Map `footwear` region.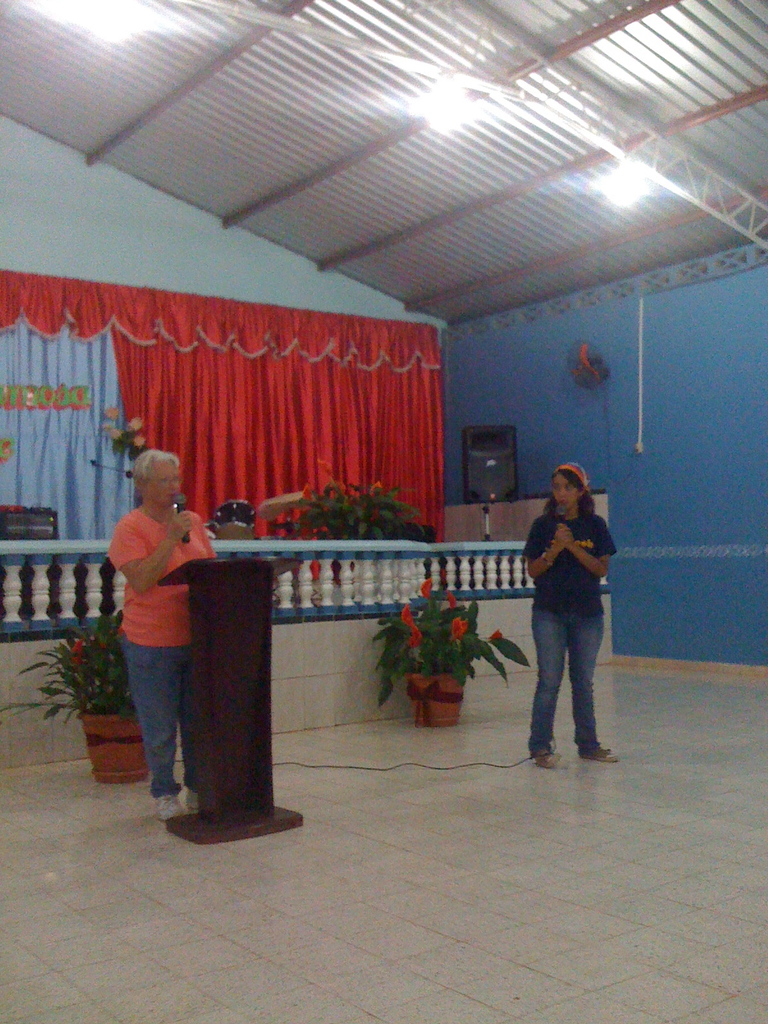
Mapped to box(184, 788, 198, 817).
